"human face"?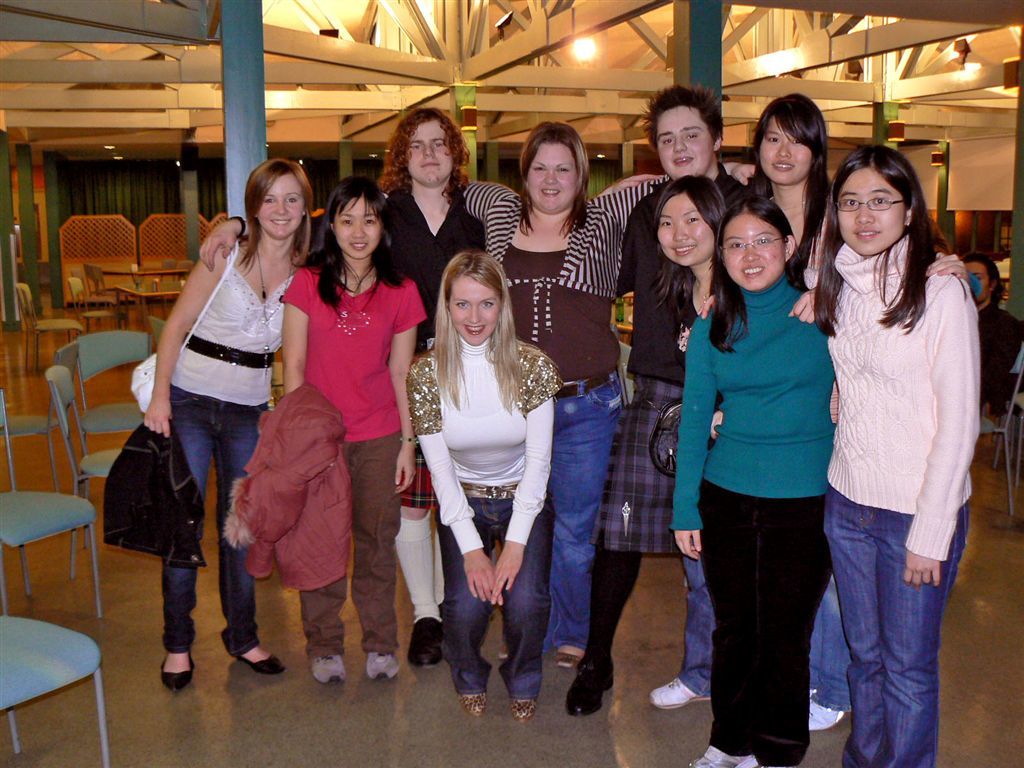
[756, 117, 812, 185]
